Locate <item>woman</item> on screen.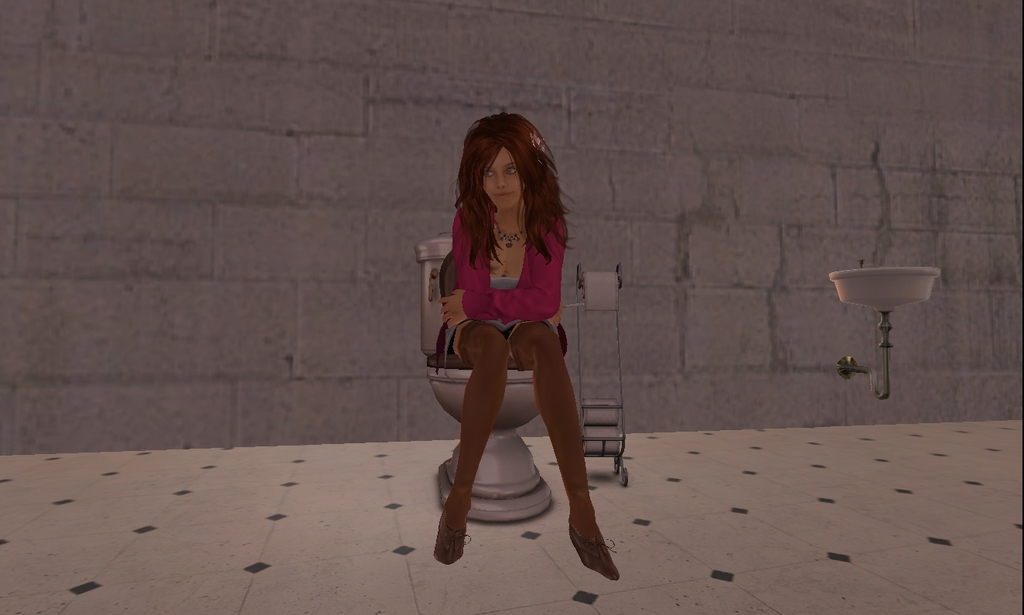
On screen at [421,107,614,543].
